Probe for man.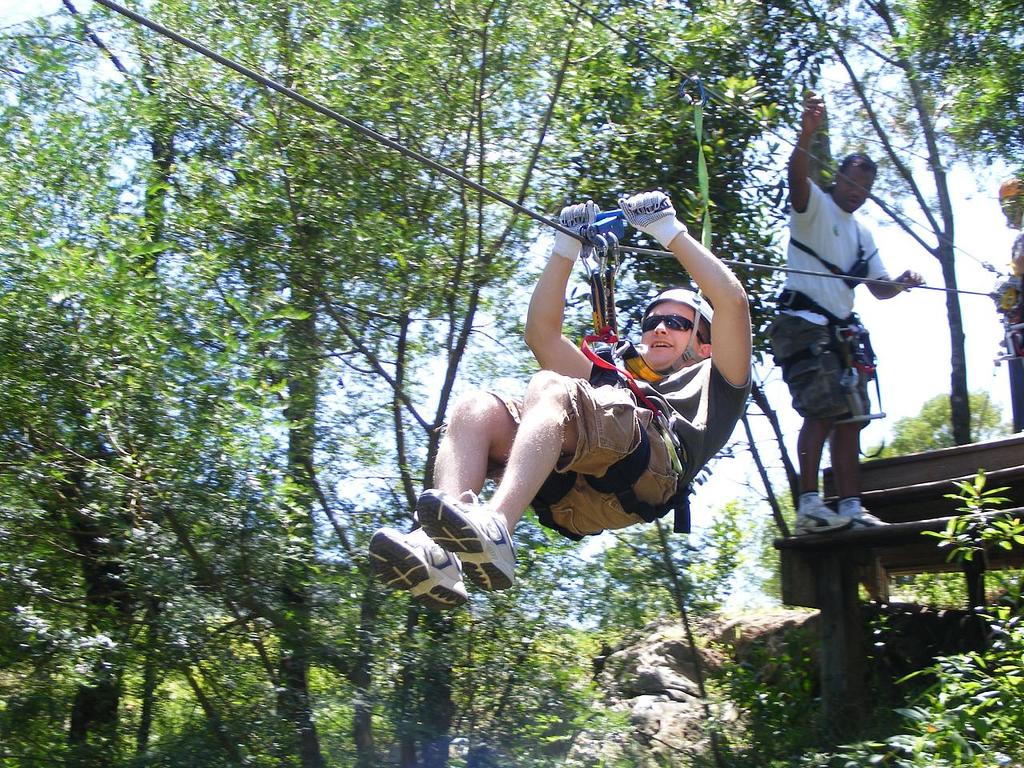
Probe result: (x1=418, y1=249, x2=735, y2=607).
